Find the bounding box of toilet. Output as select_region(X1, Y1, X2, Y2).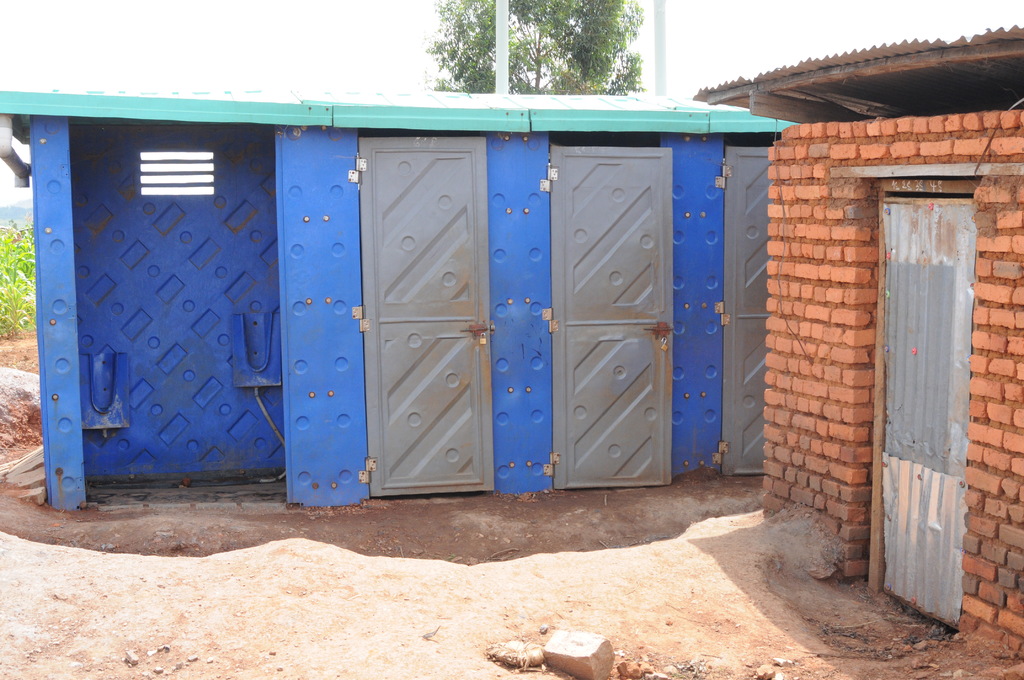
select_region(78, 353, 132, 433).
